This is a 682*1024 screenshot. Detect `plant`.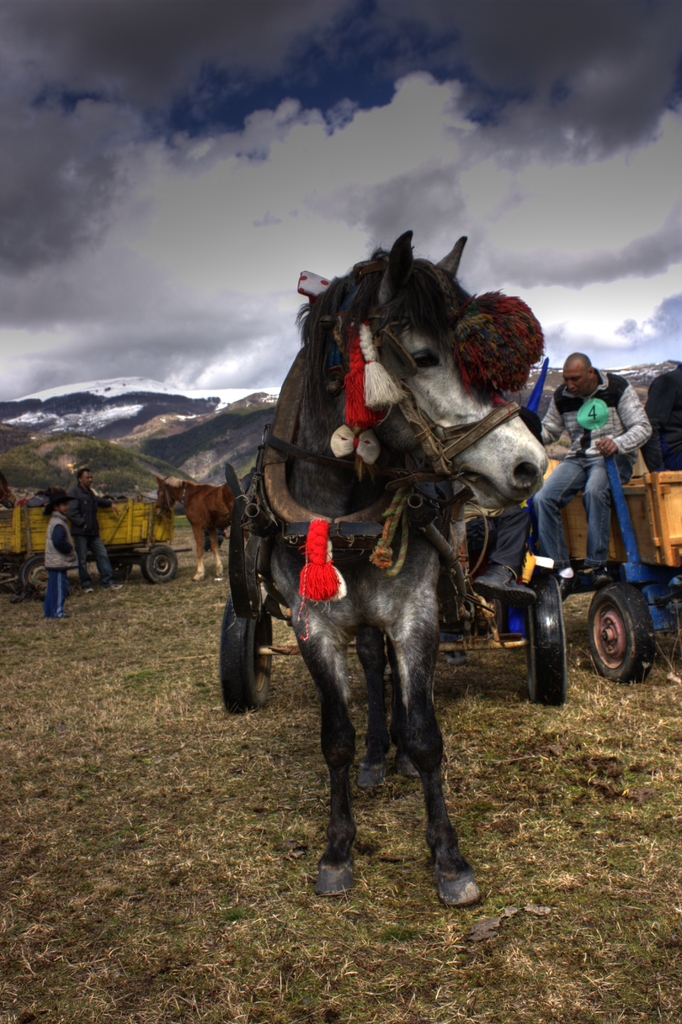
x1=0, y1=403, x2=190, y2=504.
